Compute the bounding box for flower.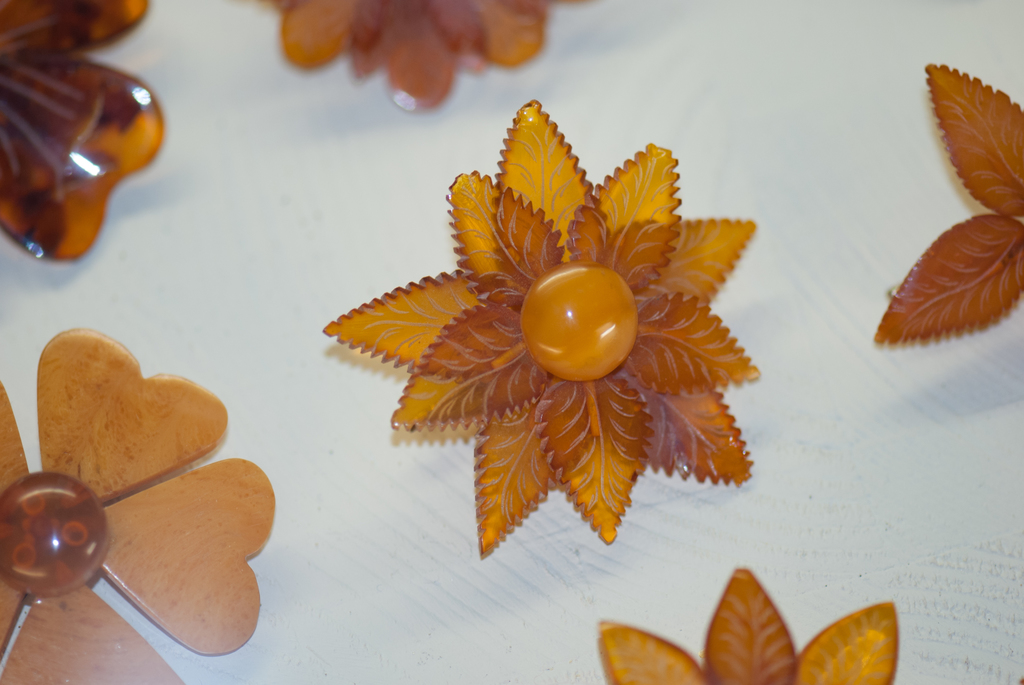
[x1=598, y1=566, x2=893, y2=684].
